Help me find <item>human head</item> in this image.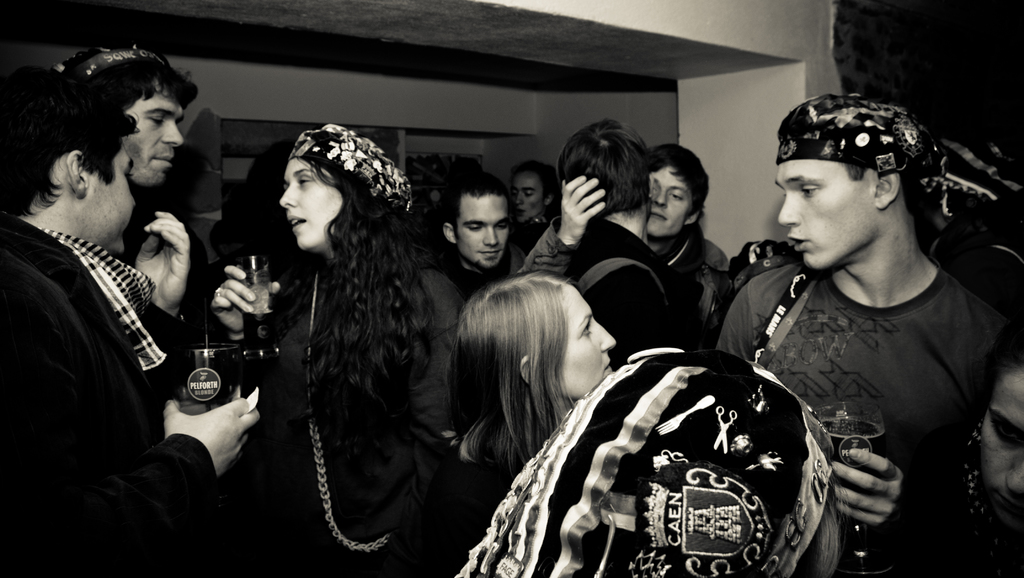
Found it: locate(760, 90, 966, 269).
